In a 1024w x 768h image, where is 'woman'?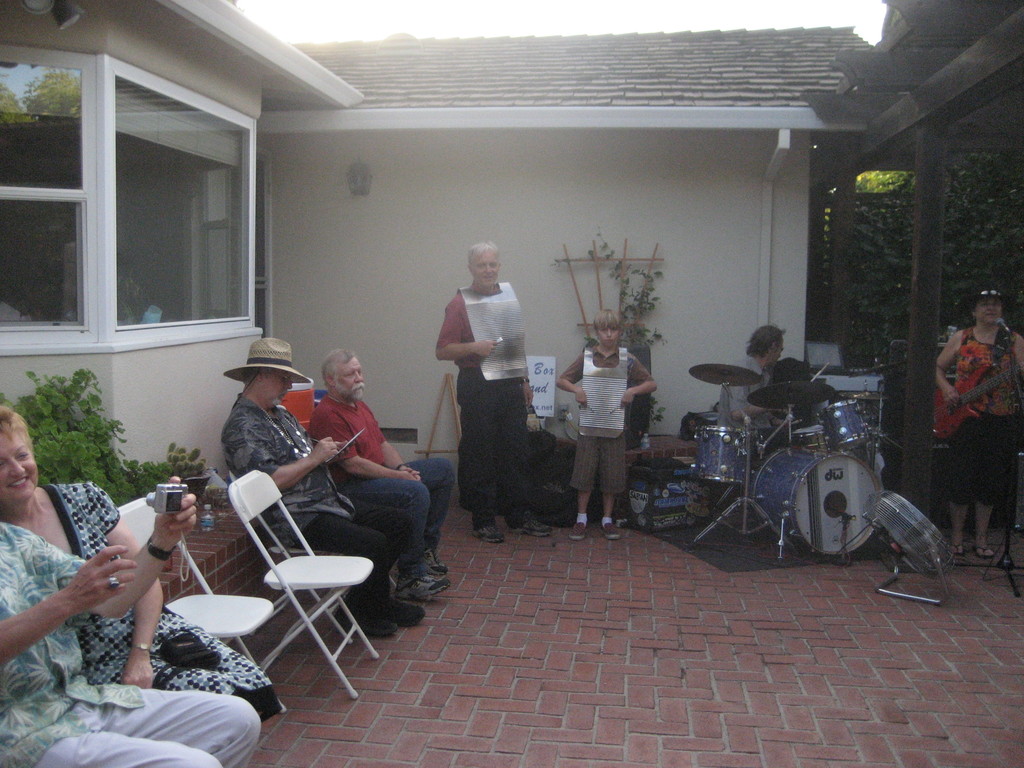
[9, 412, 248, 733].
